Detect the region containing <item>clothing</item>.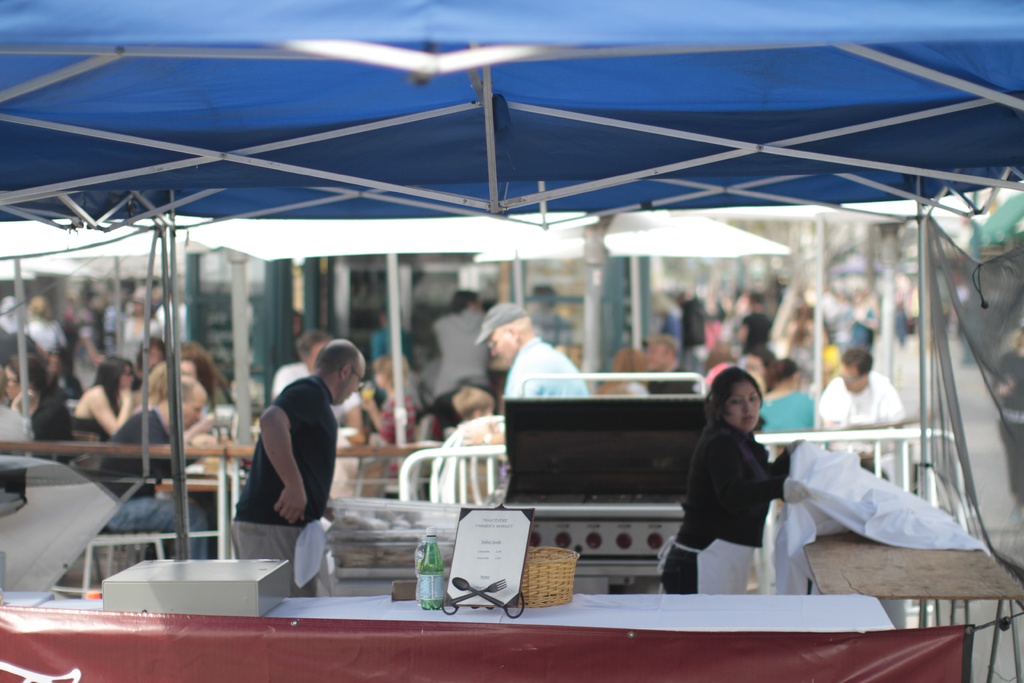
231, 375, 337, 591.
